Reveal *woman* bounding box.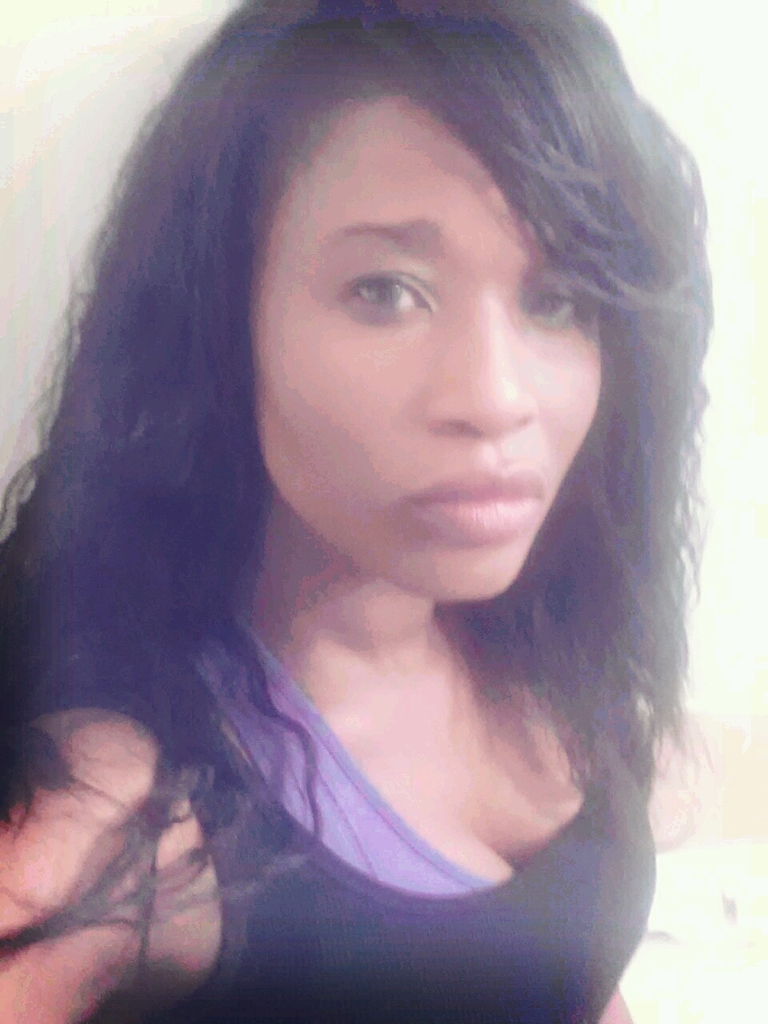
Revealed: Rect(0, 0, 752, 1017).
